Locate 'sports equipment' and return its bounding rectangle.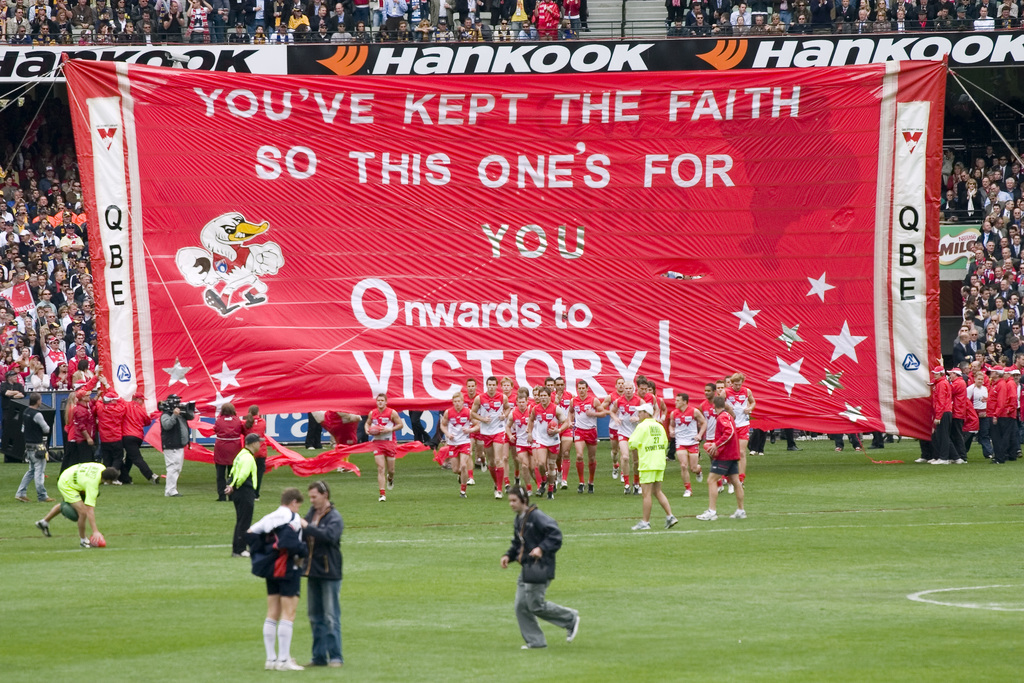
left=730, top=507, right=746, bottom=520.
